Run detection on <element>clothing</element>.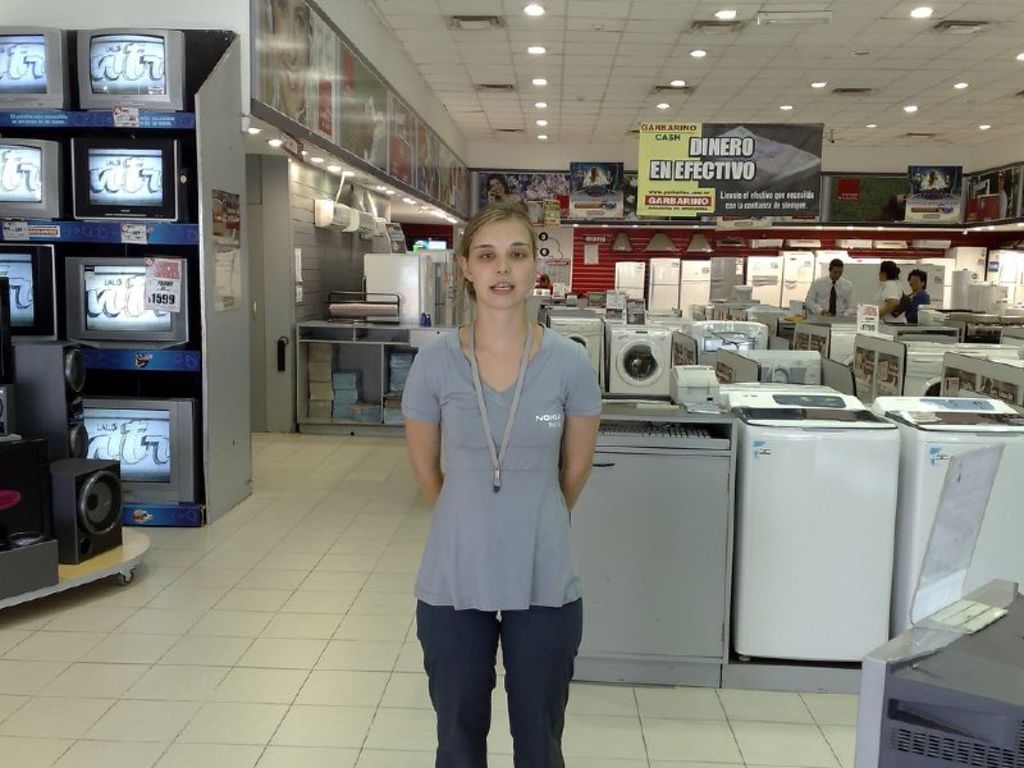
Result: detection(876, 279, 905, 326).
